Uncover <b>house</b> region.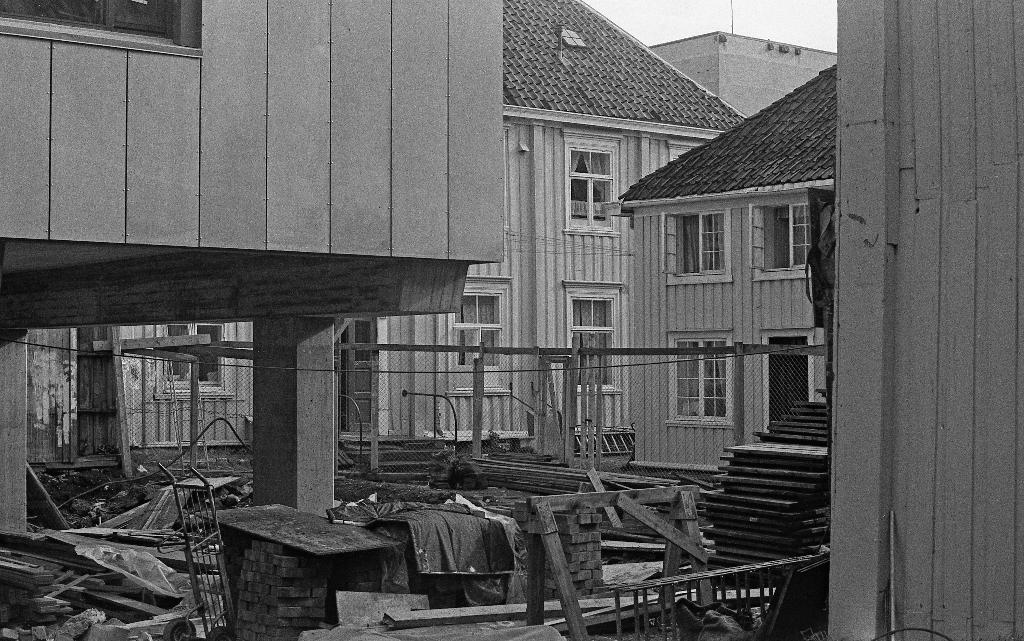
Uncovered: (650,19,840,117).
